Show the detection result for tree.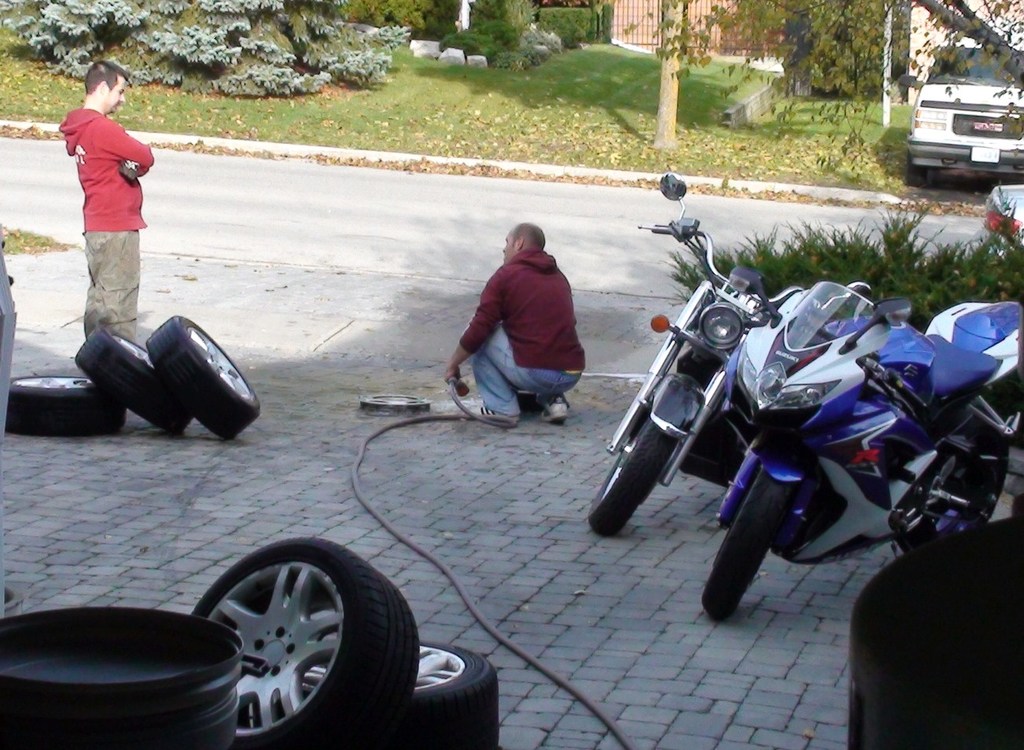
615,0,1023,174.
